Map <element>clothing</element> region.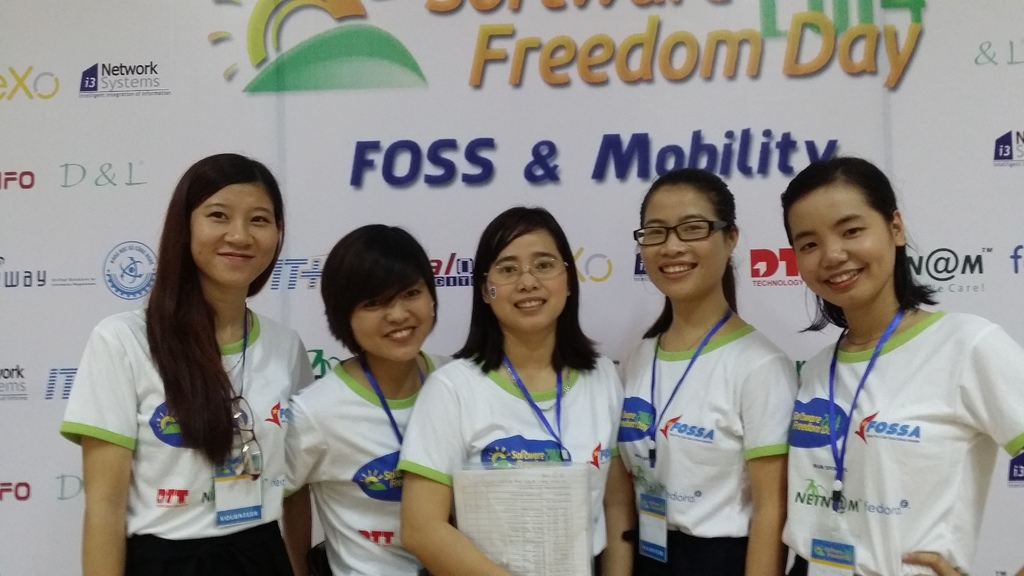
Mapped to x1=620, y1=335, x2=802, y2=575.
